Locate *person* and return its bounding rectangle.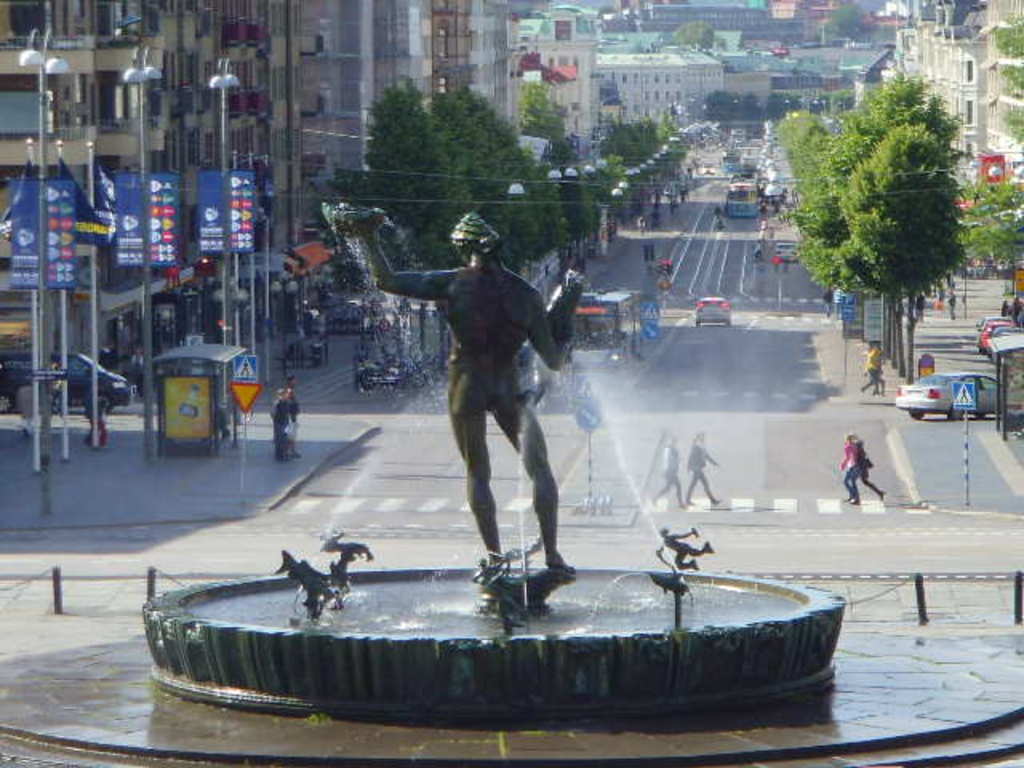
842, 435, 886, 506.
